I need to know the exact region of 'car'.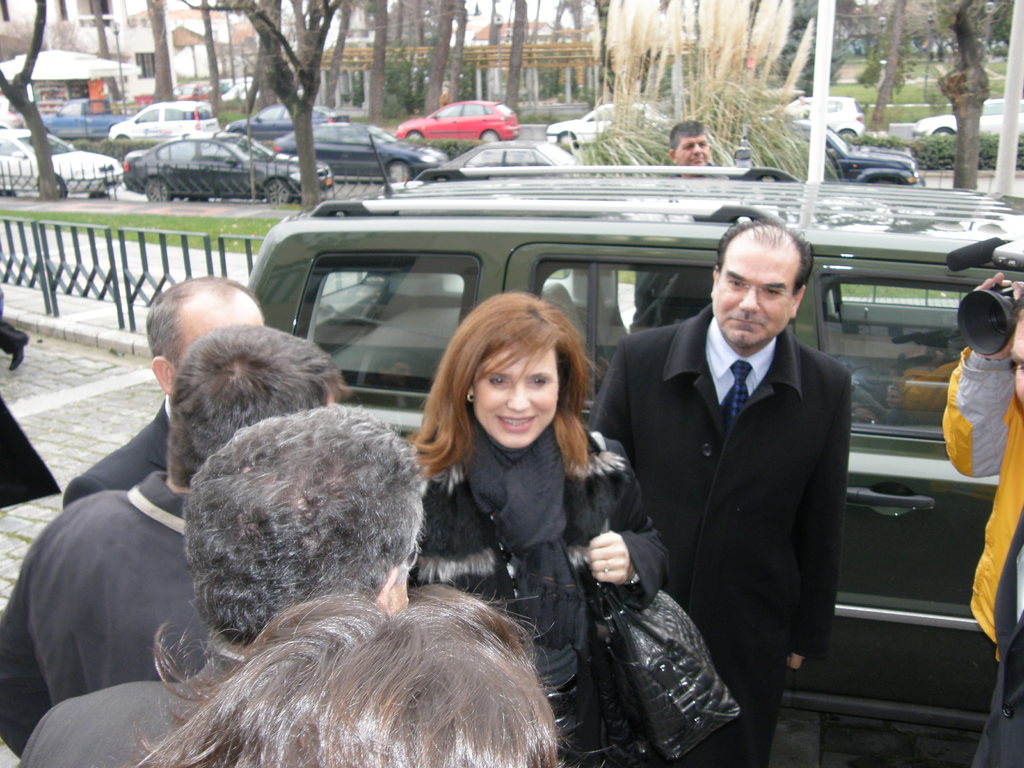
Region: box(725, 127, 920, 183).
